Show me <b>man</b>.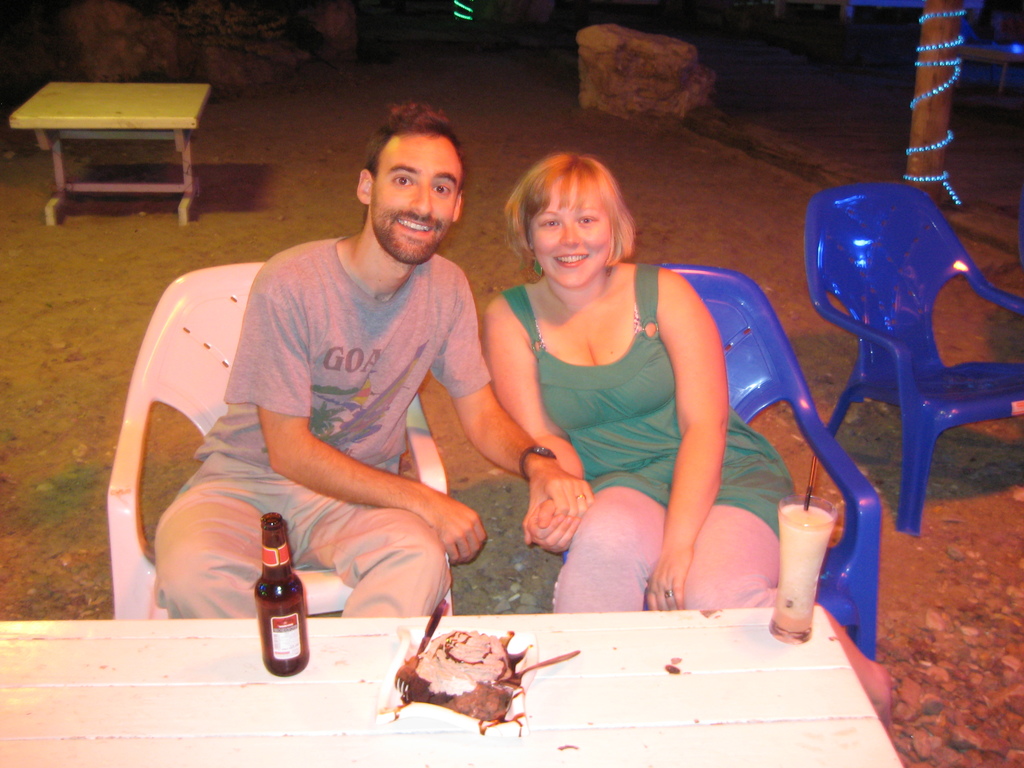
<b>man</b> is here: [x1=161, y1=105, x2=591, y2=622].
